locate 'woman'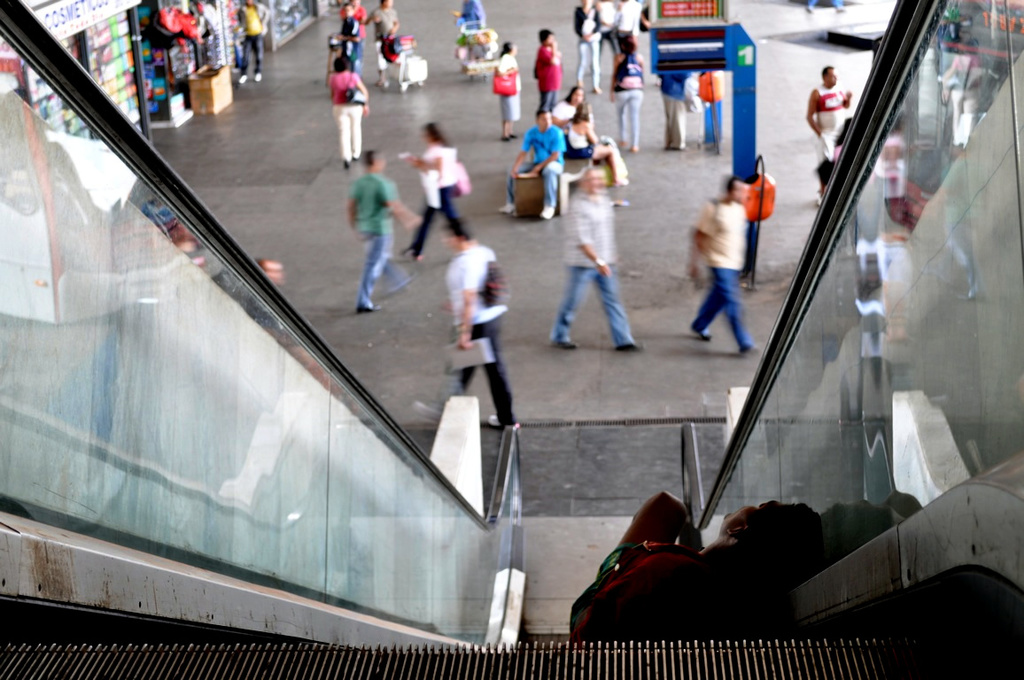
x1=578, y1=0, x2=603, y2=95
